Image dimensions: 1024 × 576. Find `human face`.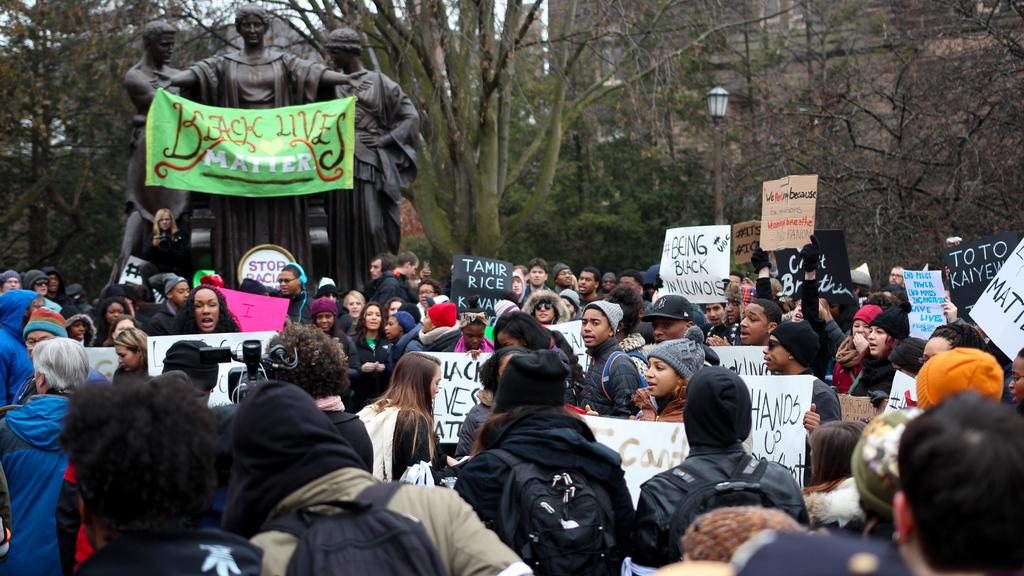
x1=1008 y1=358 x2=1023 y2=403.
